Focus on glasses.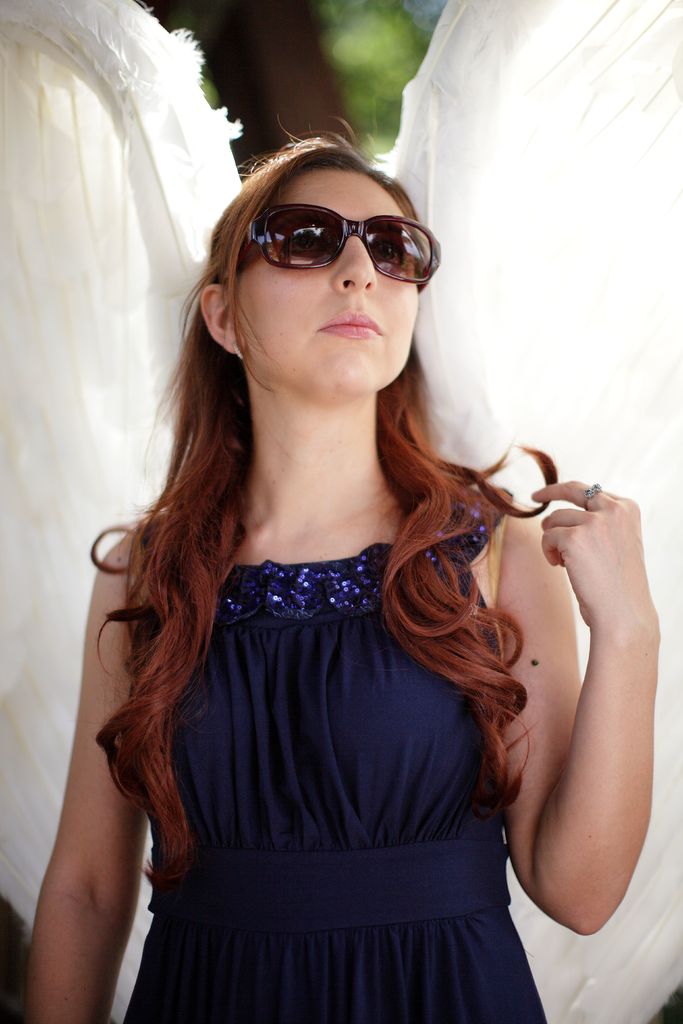
Focused at x1=221, y1=202, x2=437, y2=282.
